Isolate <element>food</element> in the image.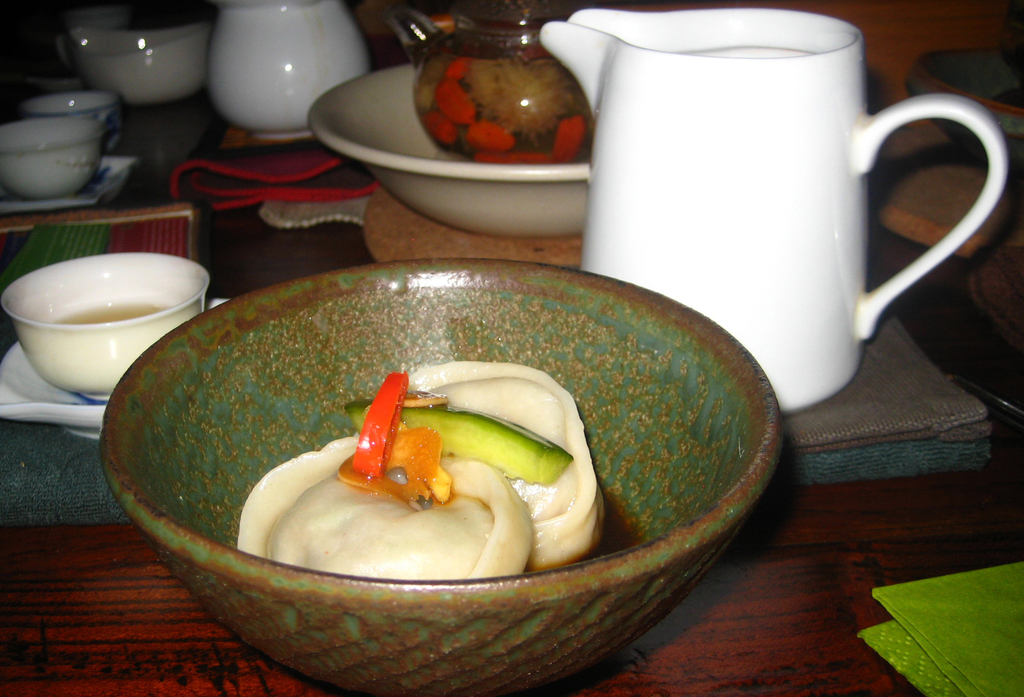
Isolated region: [238,359,604,583].
